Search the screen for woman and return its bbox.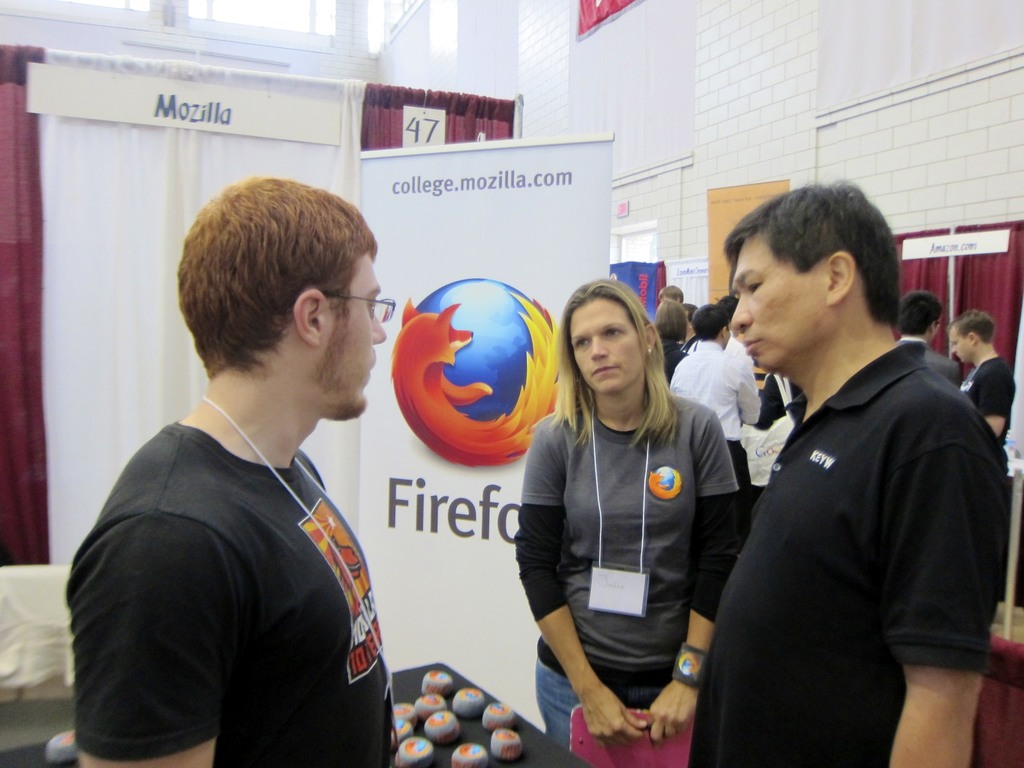
Found: <box>648,296,689,379</box>.
